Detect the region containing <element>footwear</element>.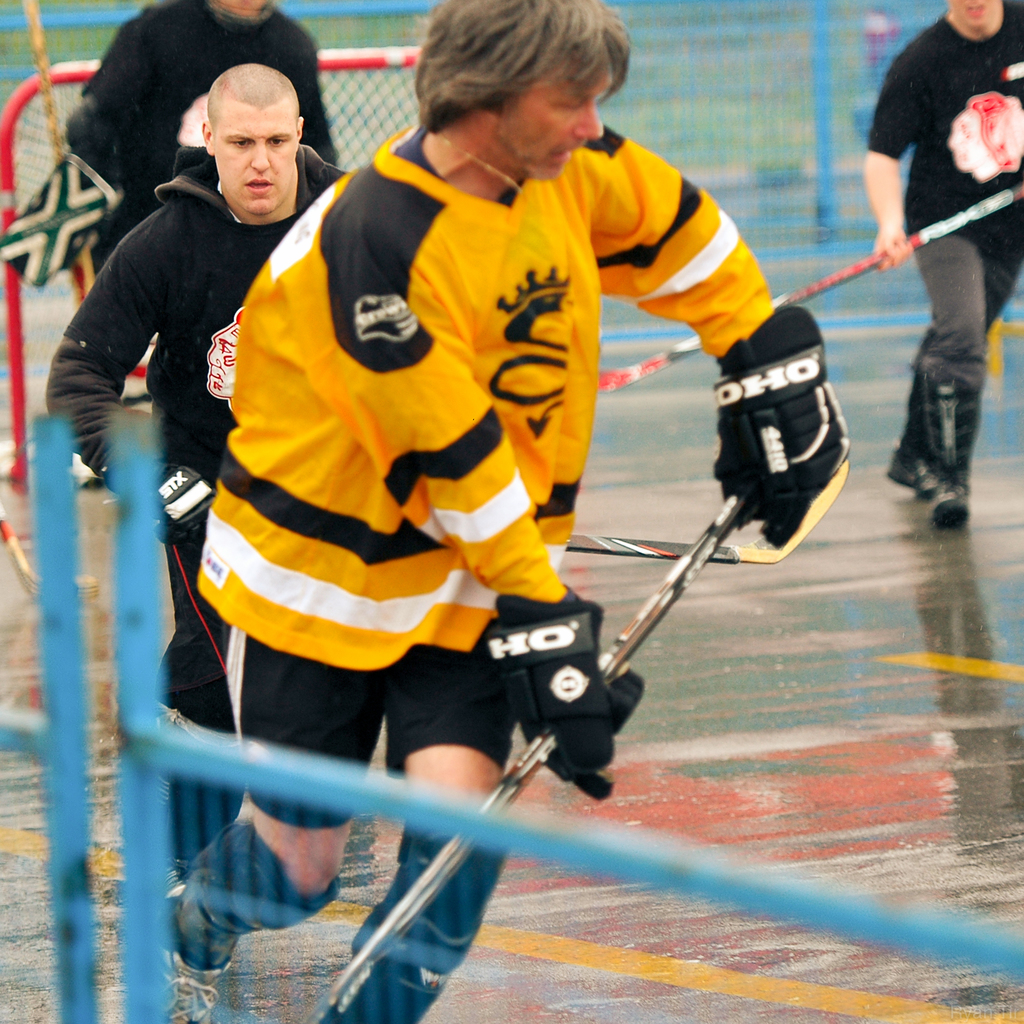
159, 865, 239, 1023.
